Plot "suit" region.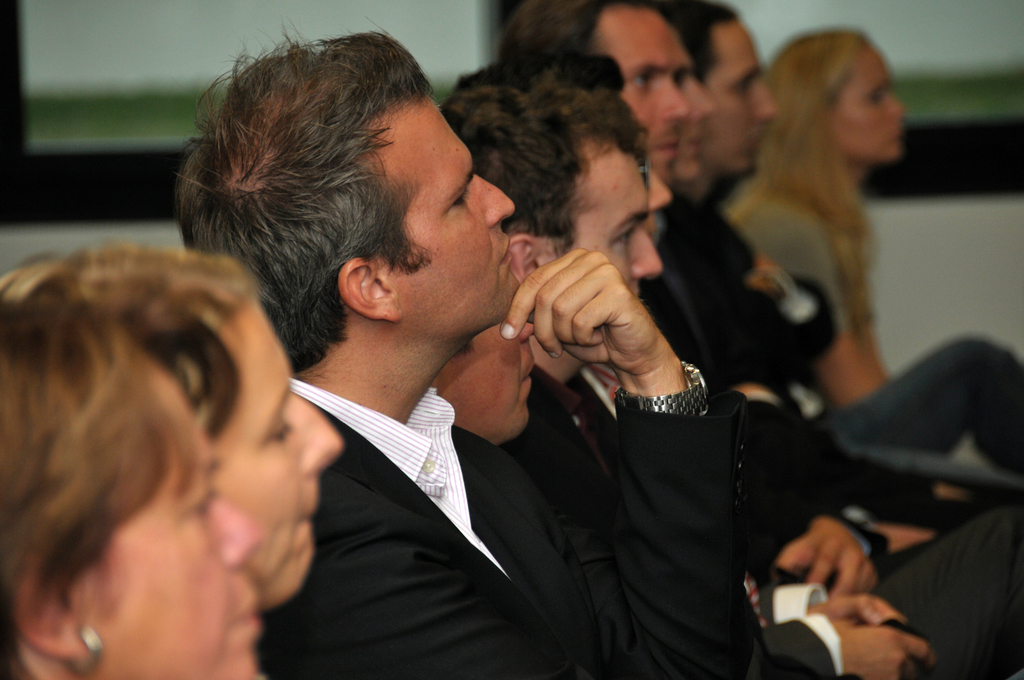
Plotted at <bbox>255, 387, 847, 679</bbox>.
